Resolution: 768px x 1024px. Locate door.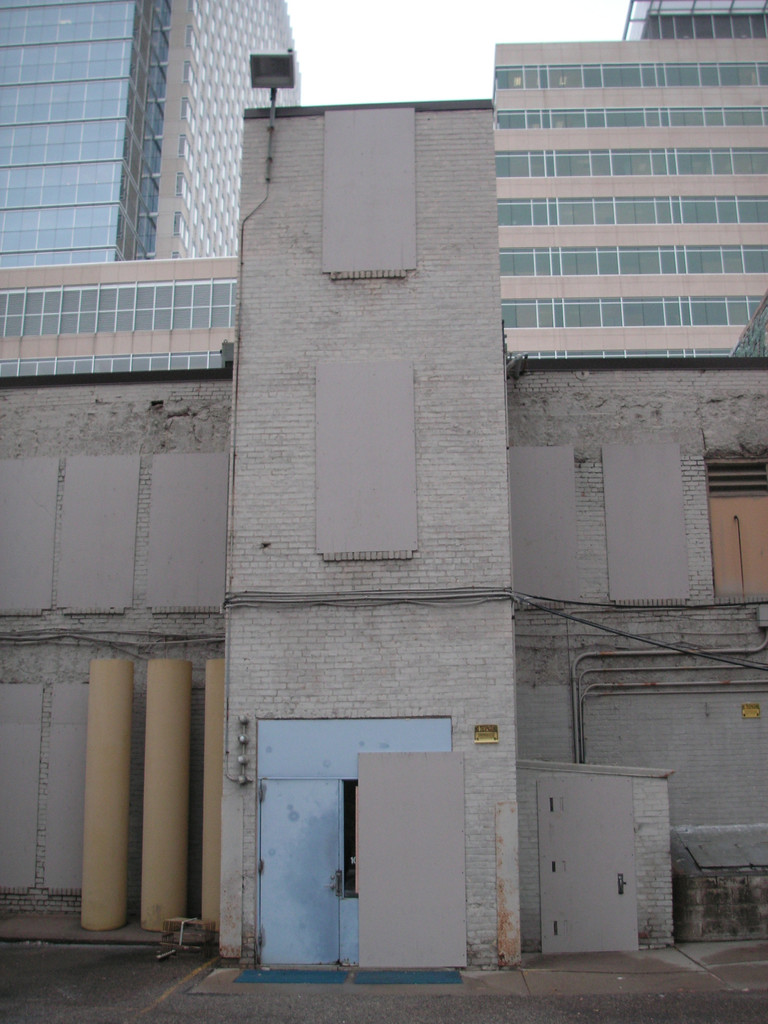
534, 781, 637, 966.
